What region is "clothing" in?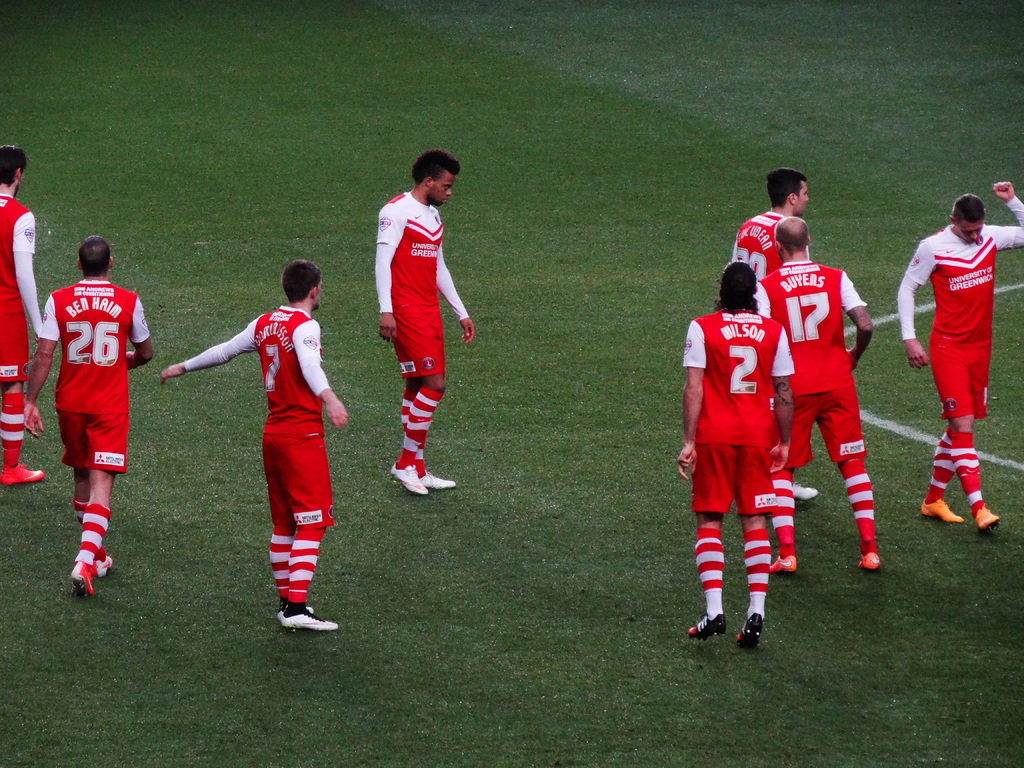
[728, 207, 812, 304].
